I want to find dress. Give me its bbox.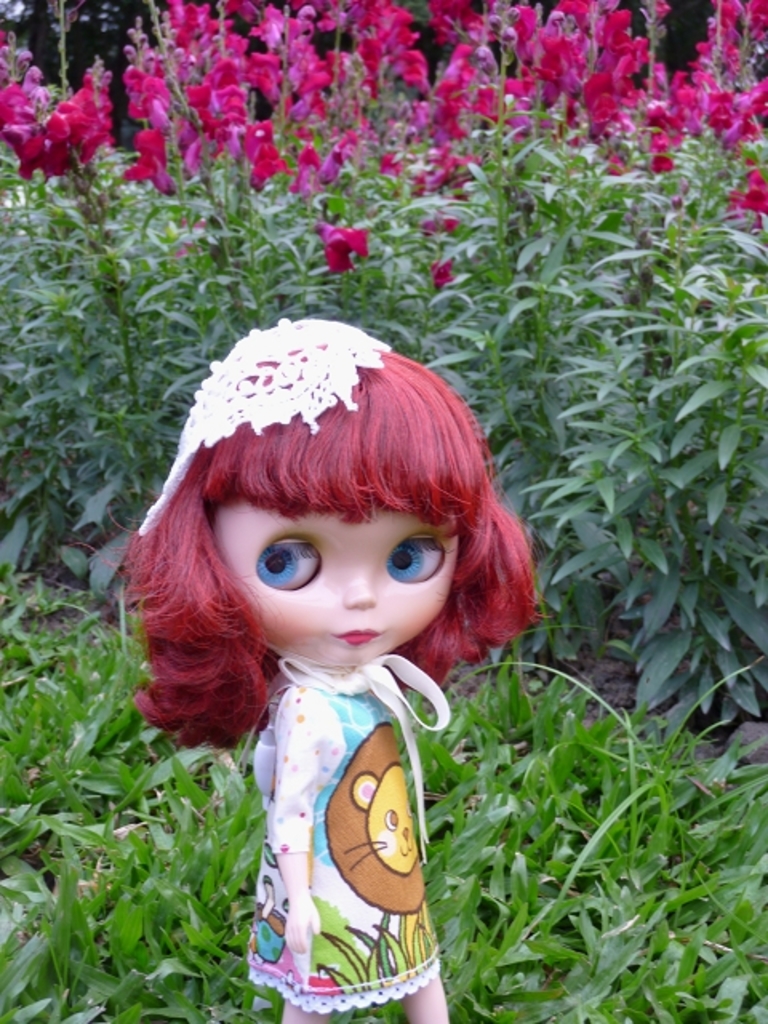
l=245, t=648, r=446, b=1013.
